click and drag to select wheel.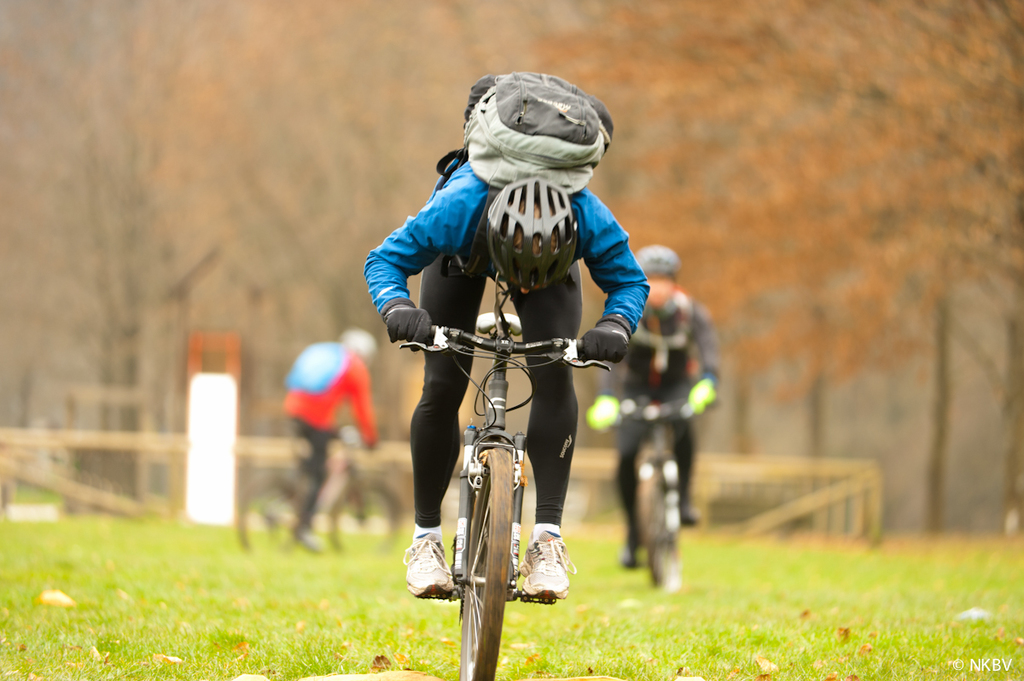
Selection: locate(328, 474, 400, 561).
